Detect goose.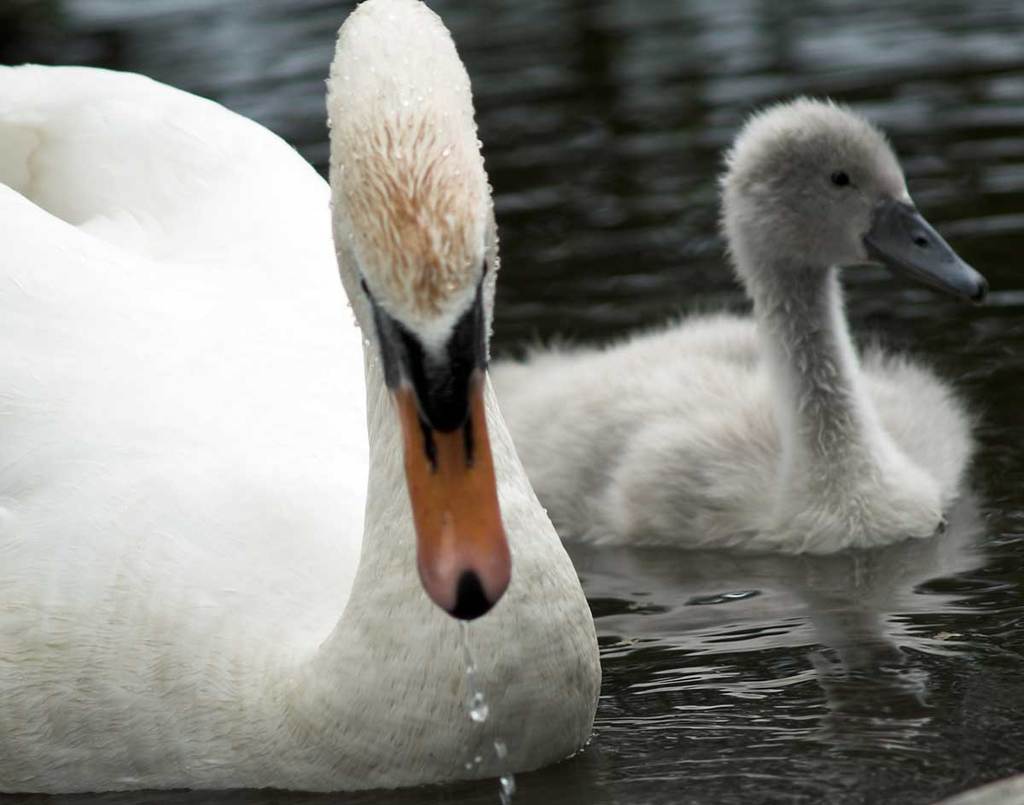
Detected at region(509, 96, 992, 551).
